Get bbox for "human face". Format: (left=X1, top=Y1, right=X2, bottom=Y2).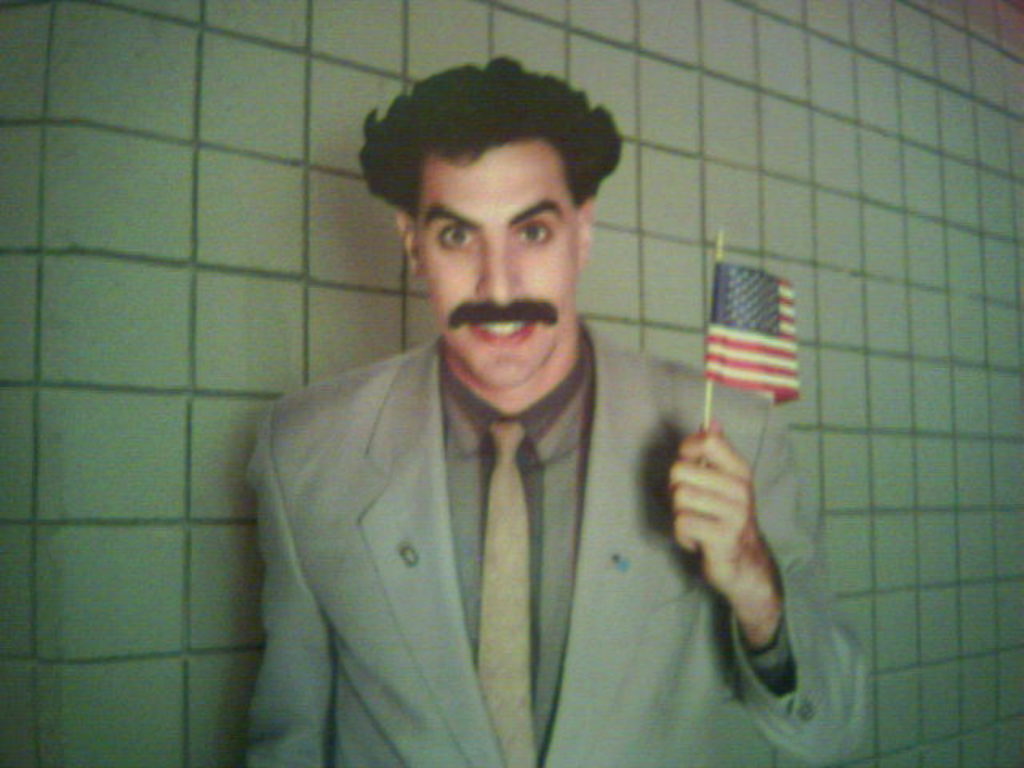
(left=413, top=146, right=578, bottom=390).
